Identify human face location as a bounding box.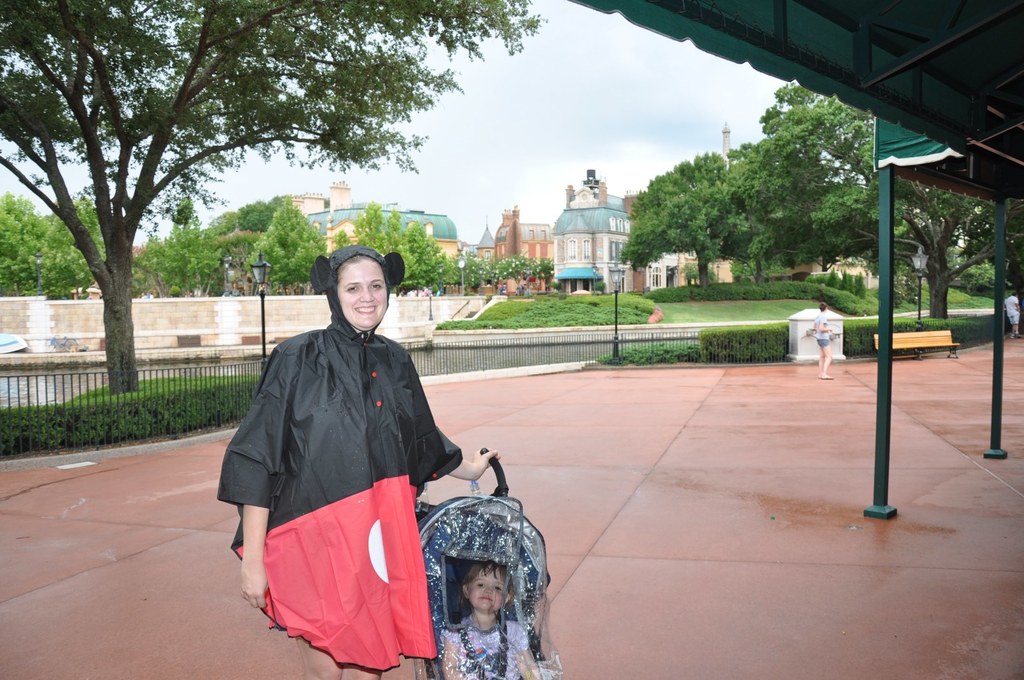
x1=468, y1=569, x2=509, y2=613.
